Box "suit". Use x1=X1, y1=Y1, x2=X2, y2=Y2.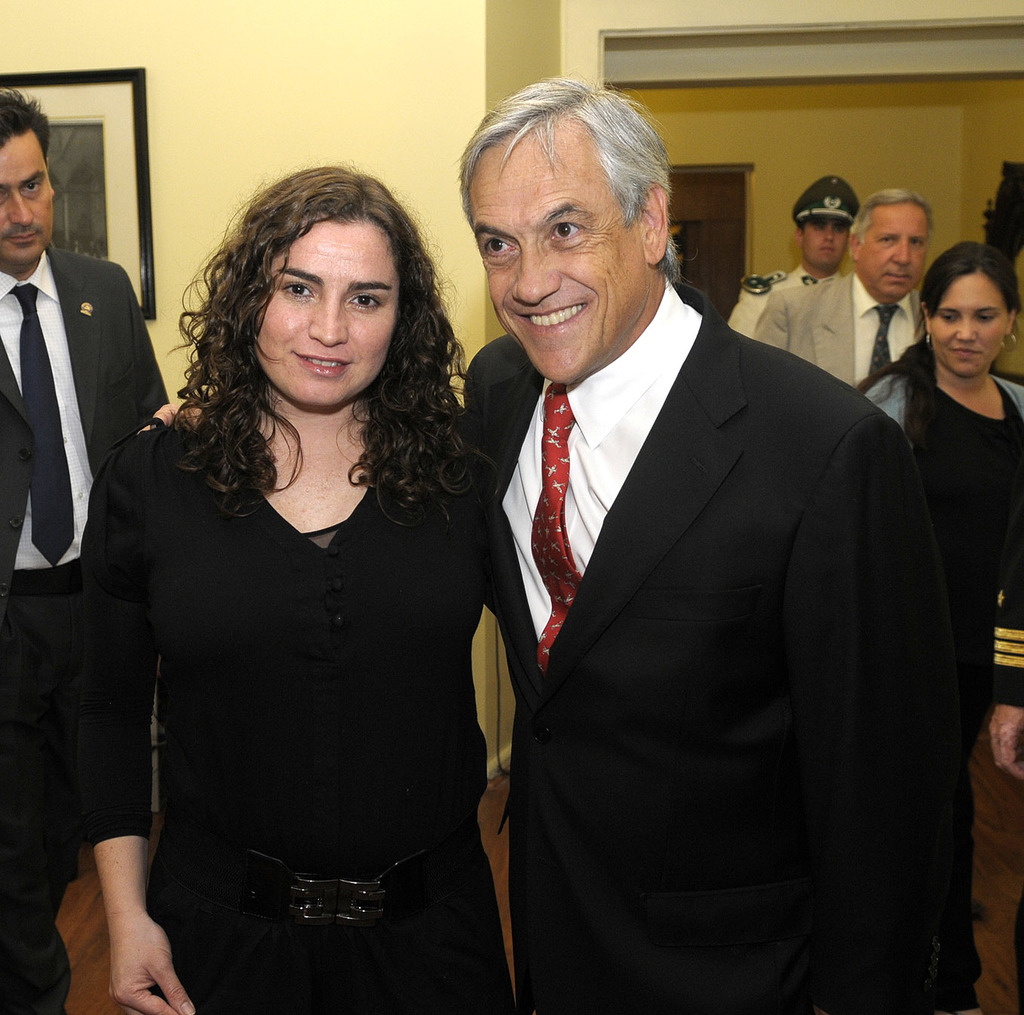
x1=753, y1=270, x2=927, y2=392.
